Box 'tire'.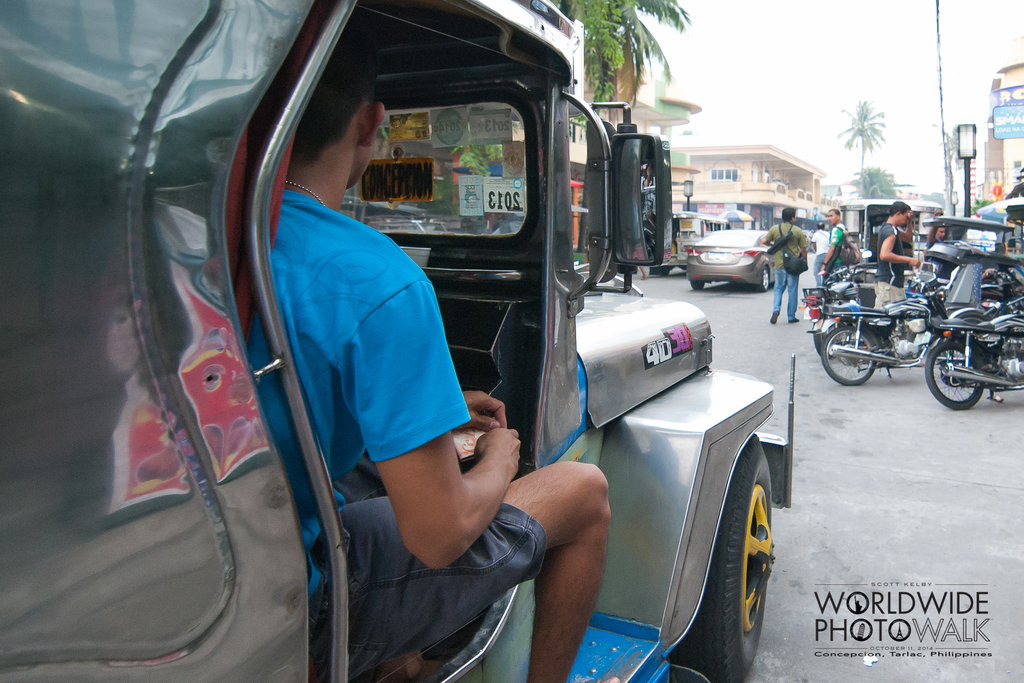
crop(822, 324, 876, 385).
